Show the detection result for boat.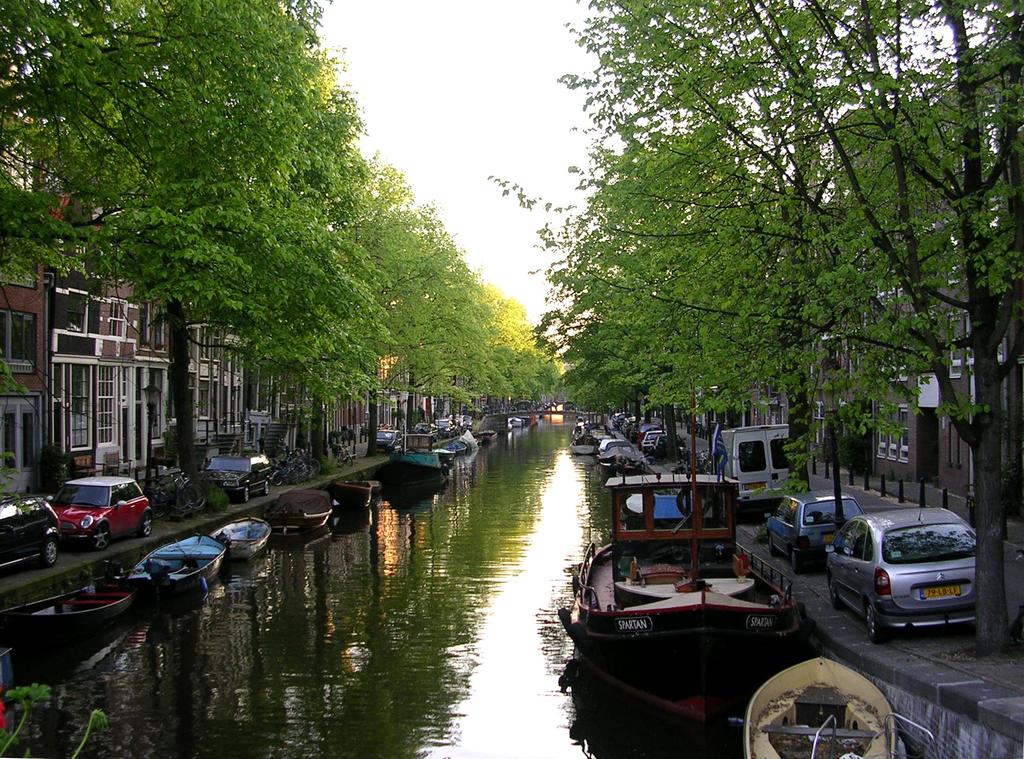
{"left": 384, "top": 434, "right": 452, "bottom": 490}.
